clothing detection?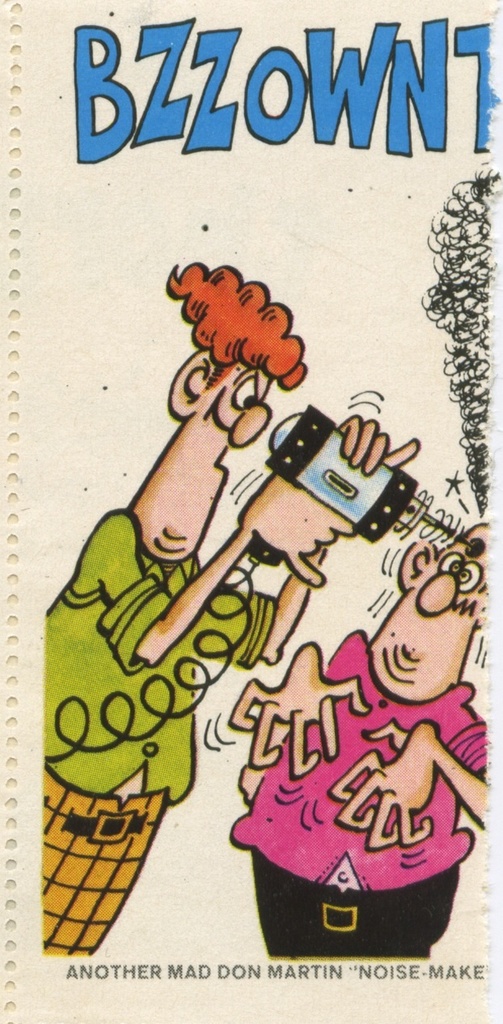
x1=234 y1=616 x2=492 y2=938
